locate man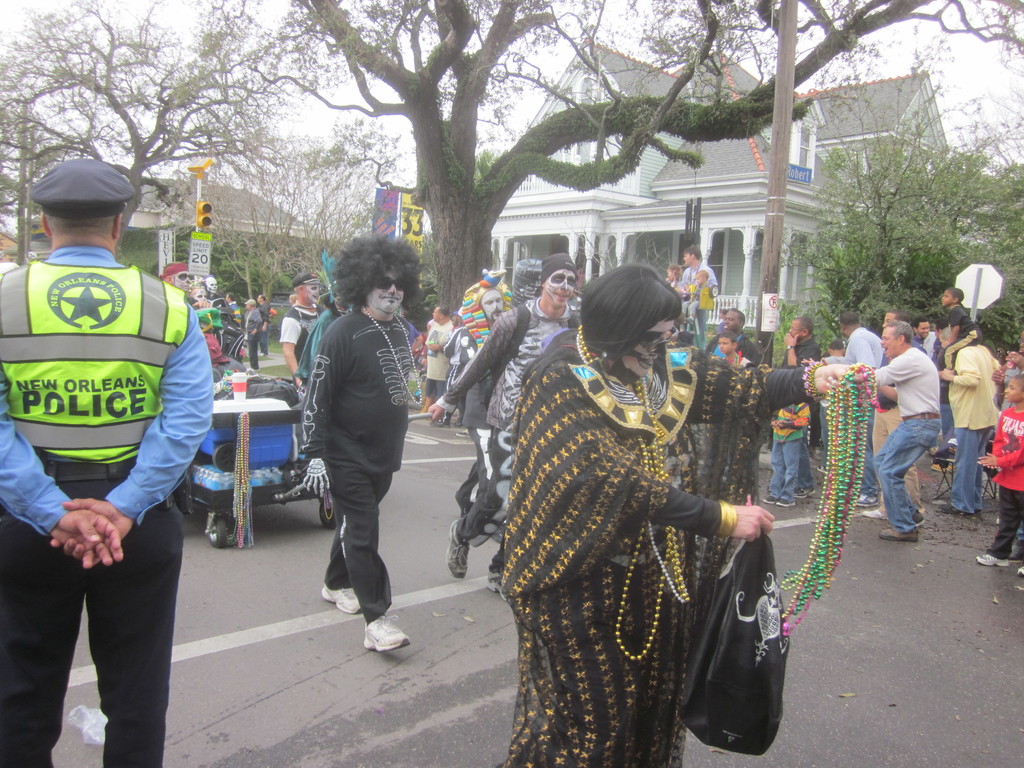
<bbox>282, 259, 412, 646</bbox>
